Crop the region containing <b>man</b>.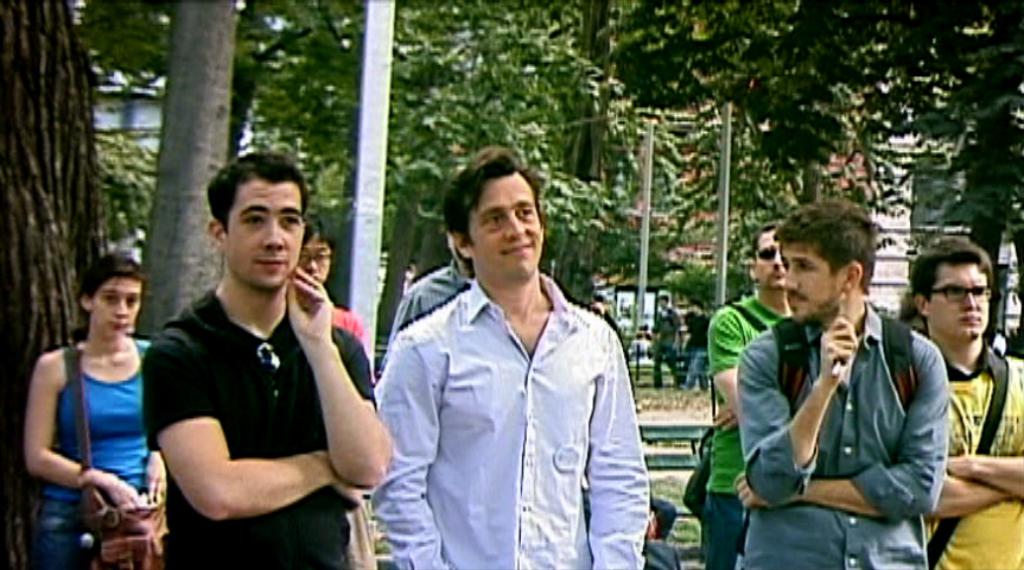
Crop region: [731, 198, 956, 569].
